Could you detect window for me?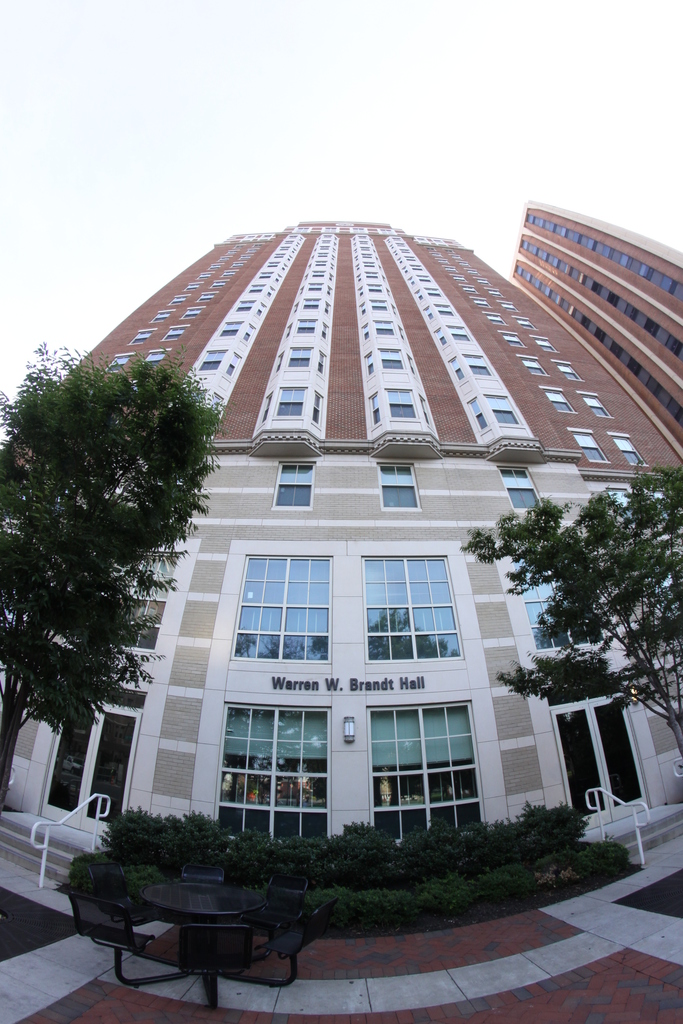
Detection result: Rect(229, 354, 243, 380).
